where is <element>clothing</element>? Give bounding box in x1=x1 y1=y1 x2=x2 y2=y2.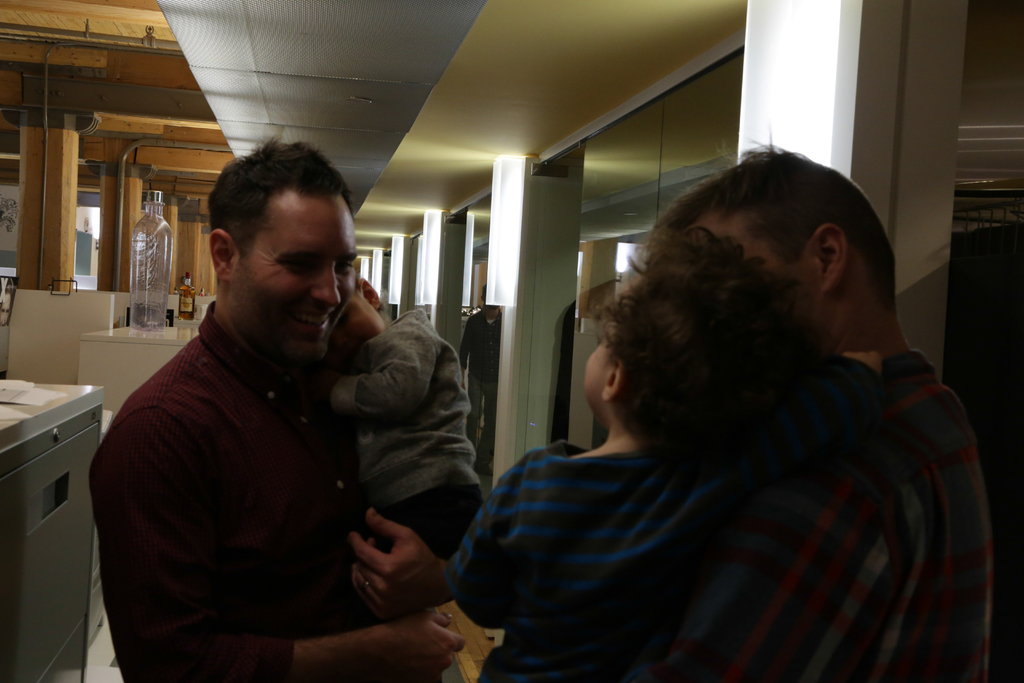
x1=90 y1=303 x2=371 y2=682.
